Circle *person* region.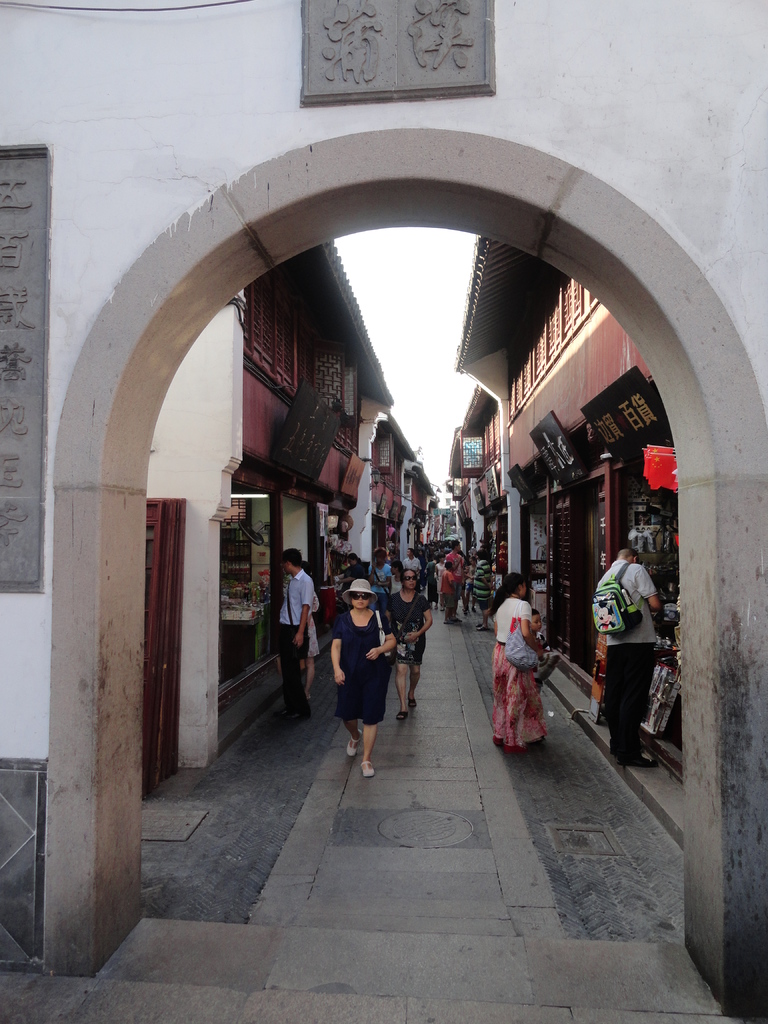
Region: (339,557,403,763).
